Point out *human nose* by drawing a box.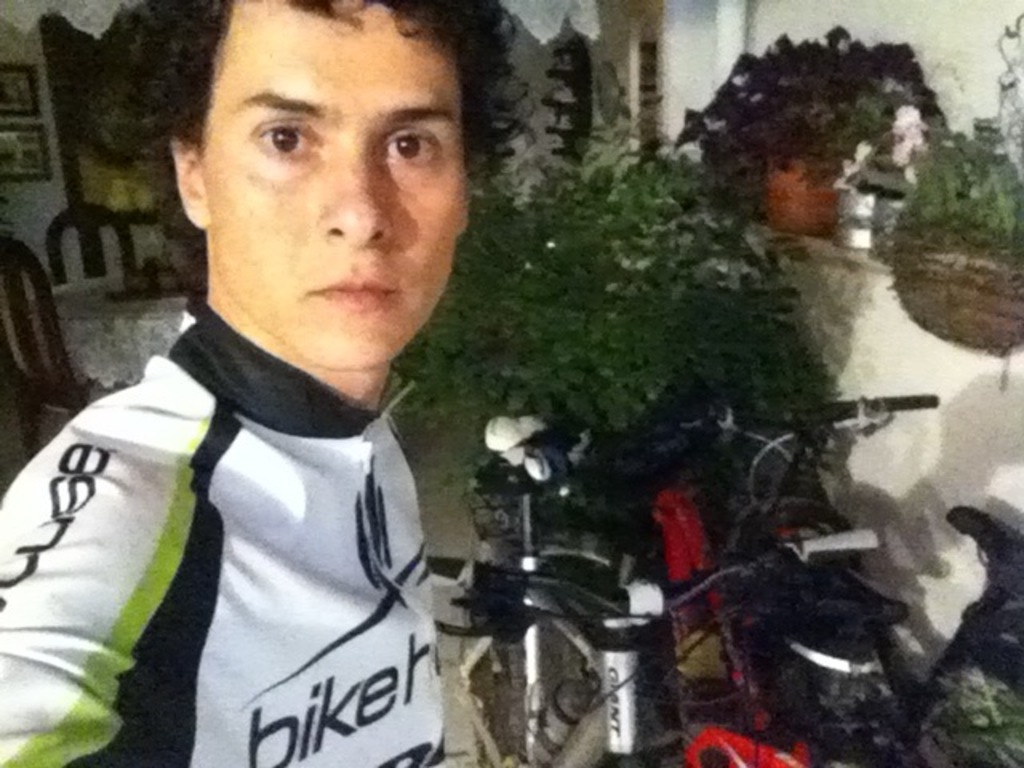
(315, 149, 398, 250).
